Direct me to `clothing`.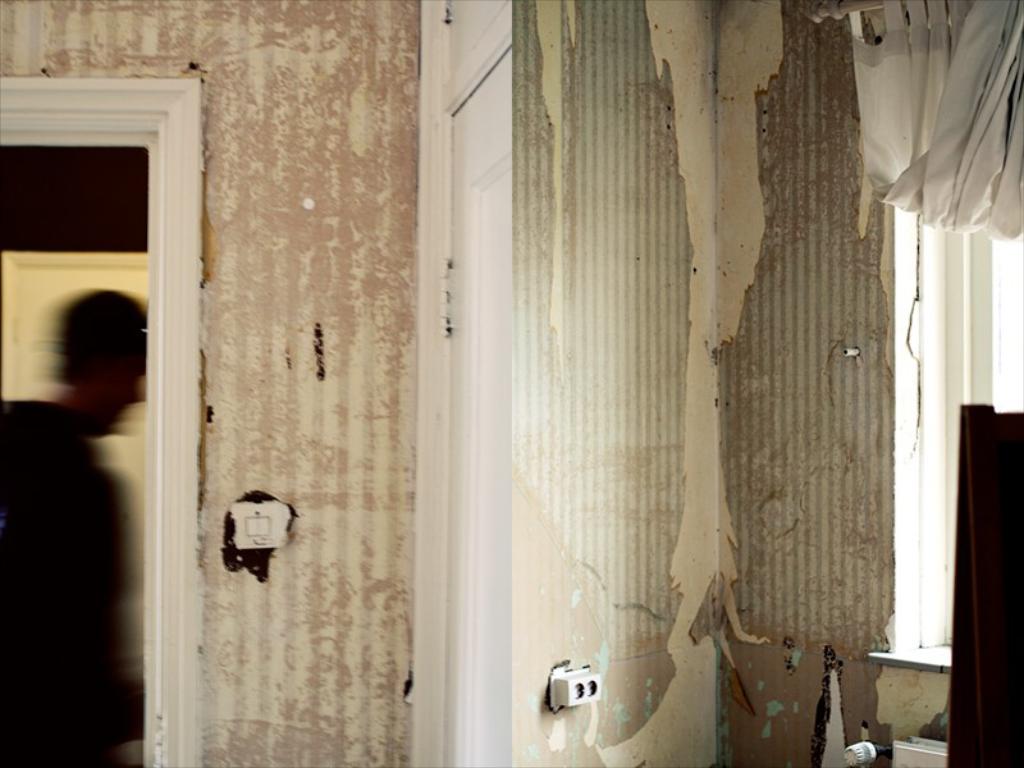
Direction: bbox=(0, 403, 147, 767).
